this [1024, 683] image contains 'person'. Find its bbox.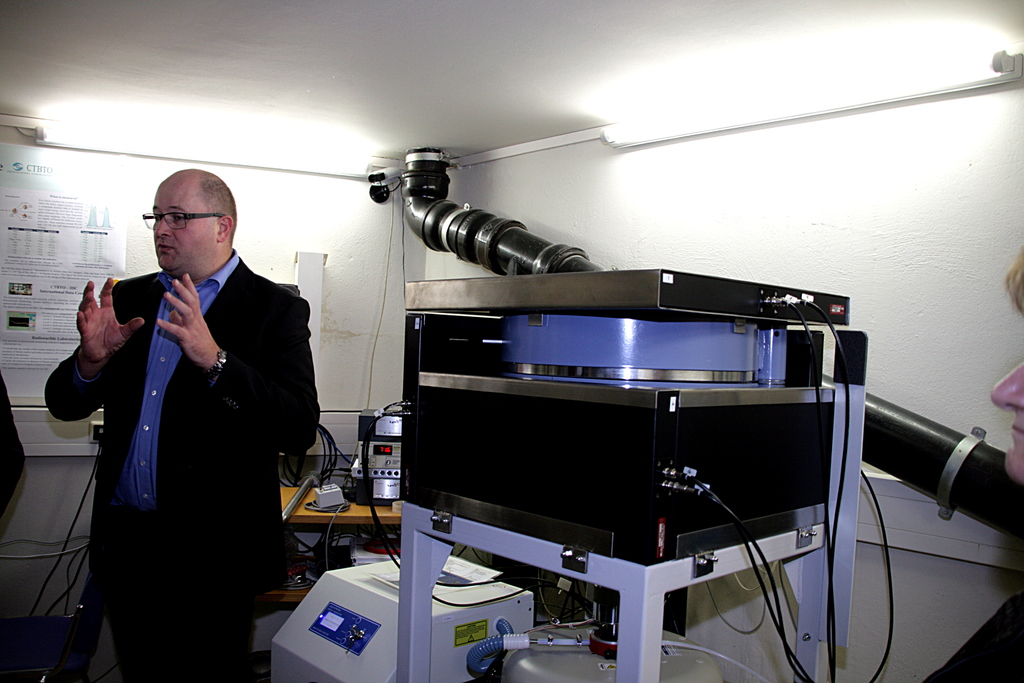
box=[39, 155, 334, 682].
